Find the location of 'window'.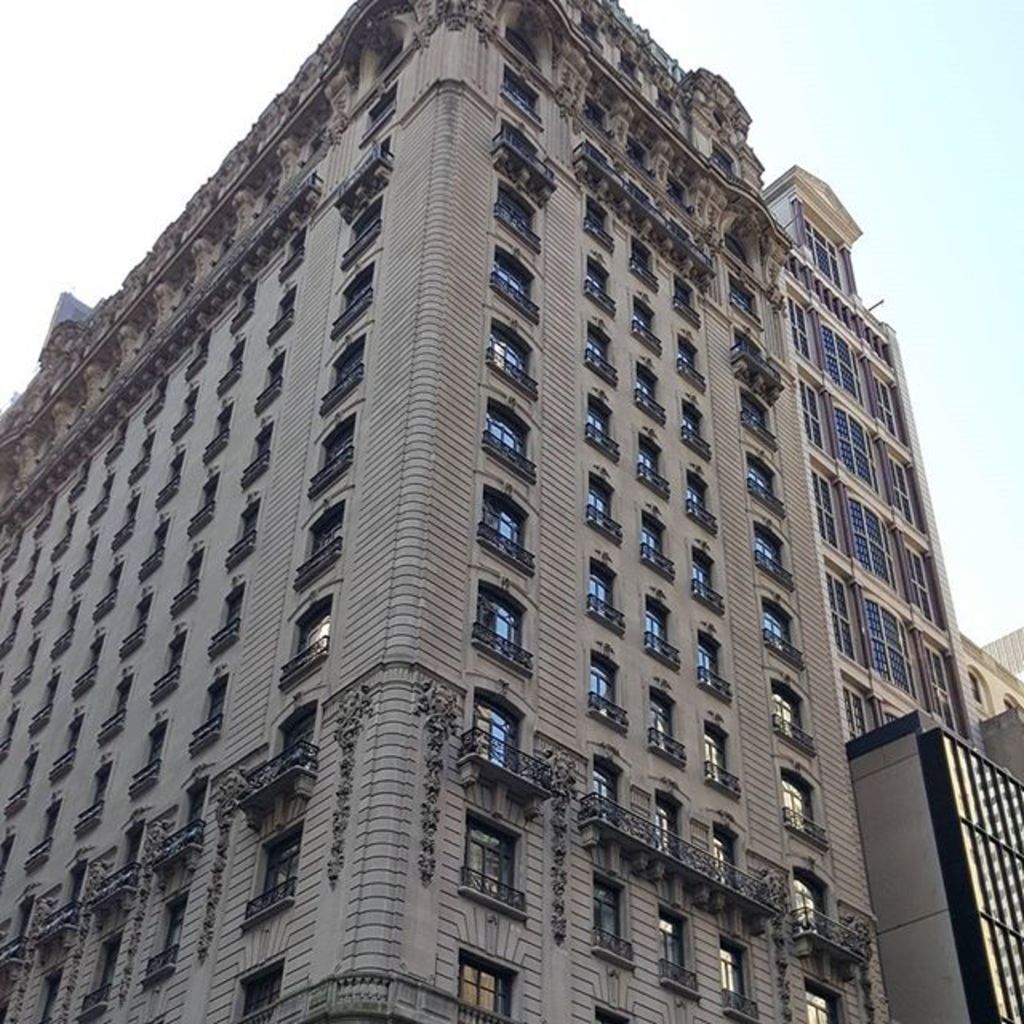
Location: l=595, t=218, r=598, b=224.
